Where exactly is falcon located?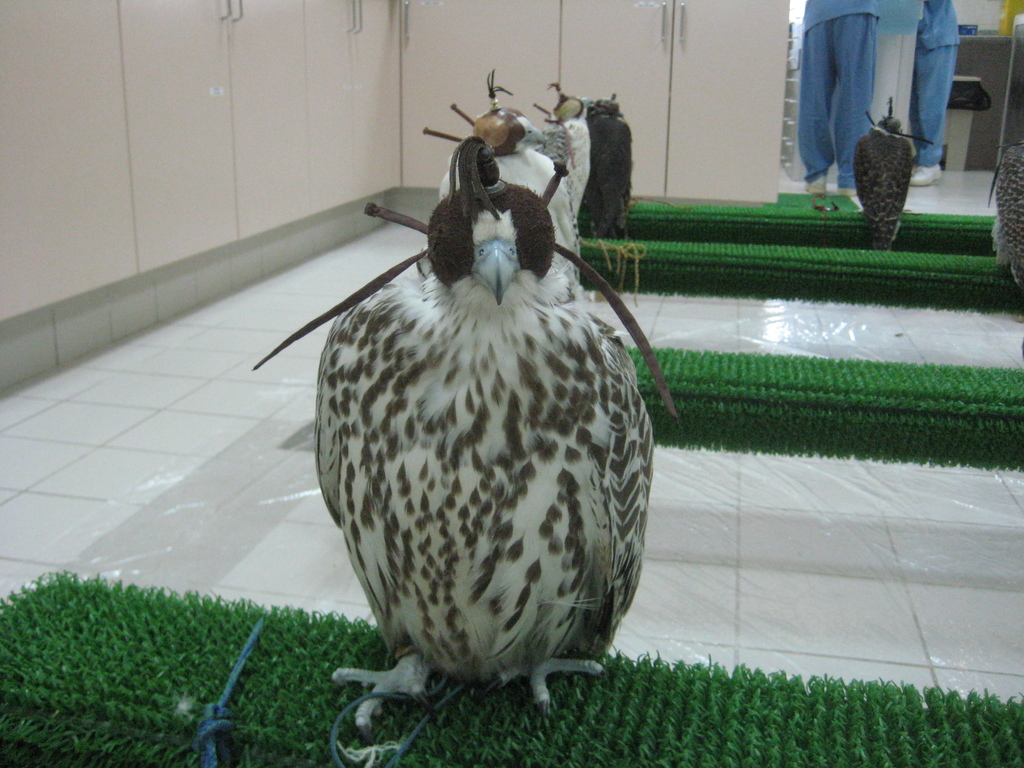
Its bounding box is 856 96 915 252.
